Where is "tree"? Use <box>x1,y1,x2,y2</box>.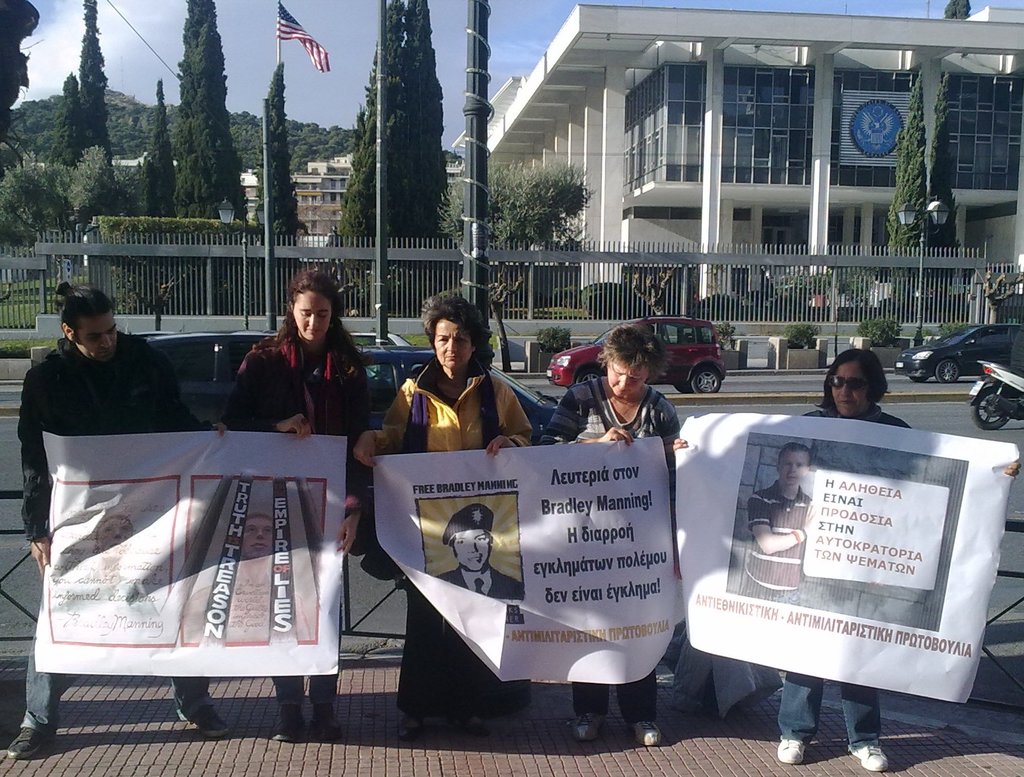
<box>339,0,462,309</box>.
